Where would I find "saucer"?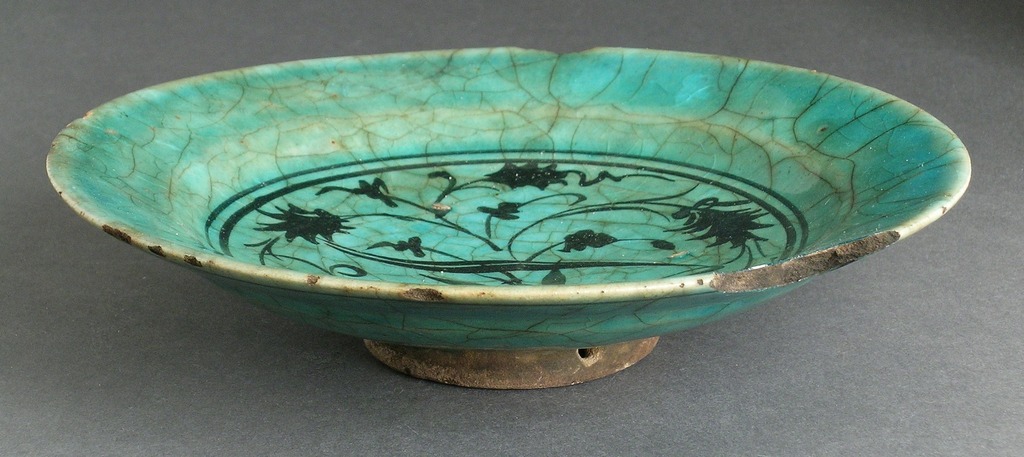
At box=[49, 45, 965, 392].
